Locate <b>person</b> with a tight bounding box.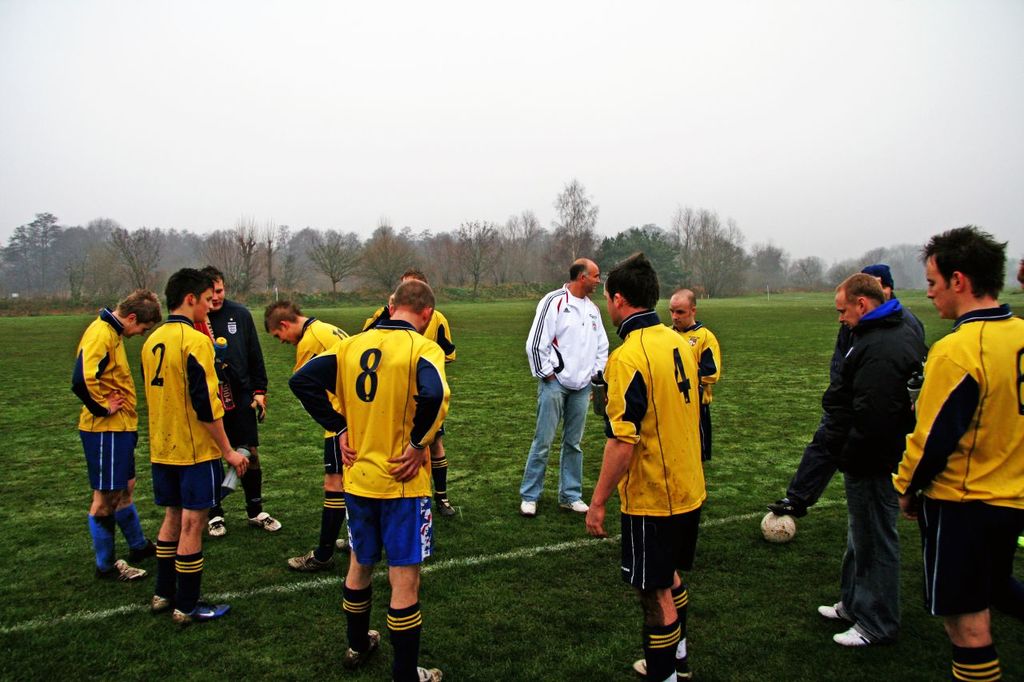
x1=257 y1=296 x2=354 y2=572.
